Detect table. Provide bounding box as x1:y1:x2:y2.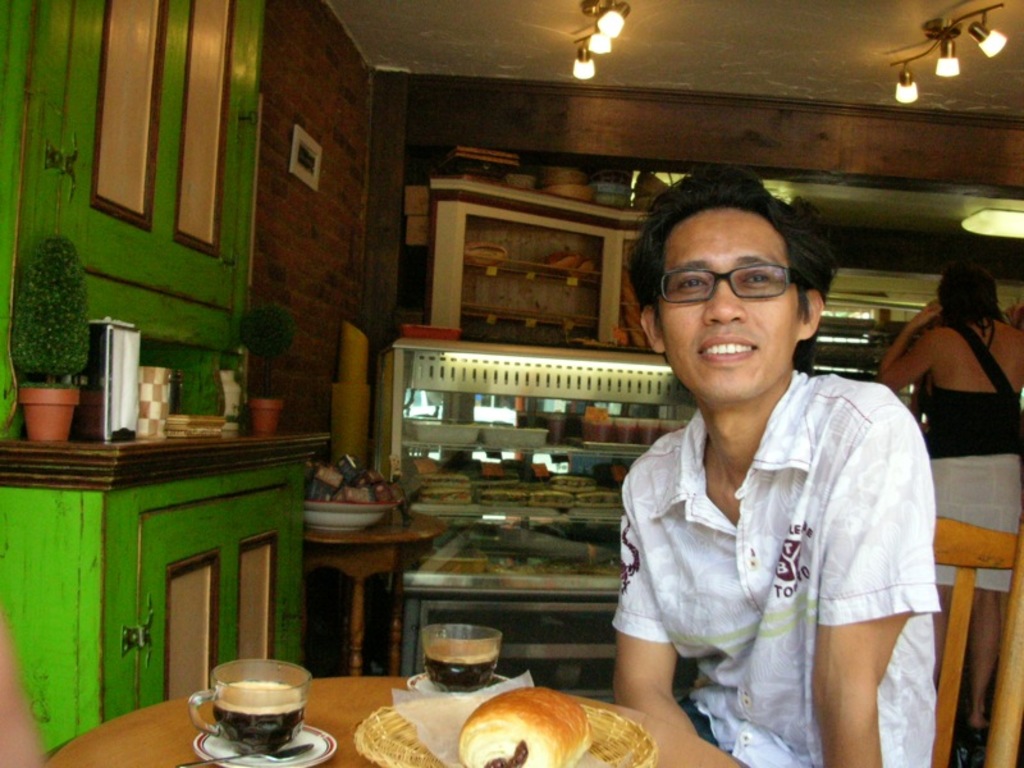
270:485:444:668.
